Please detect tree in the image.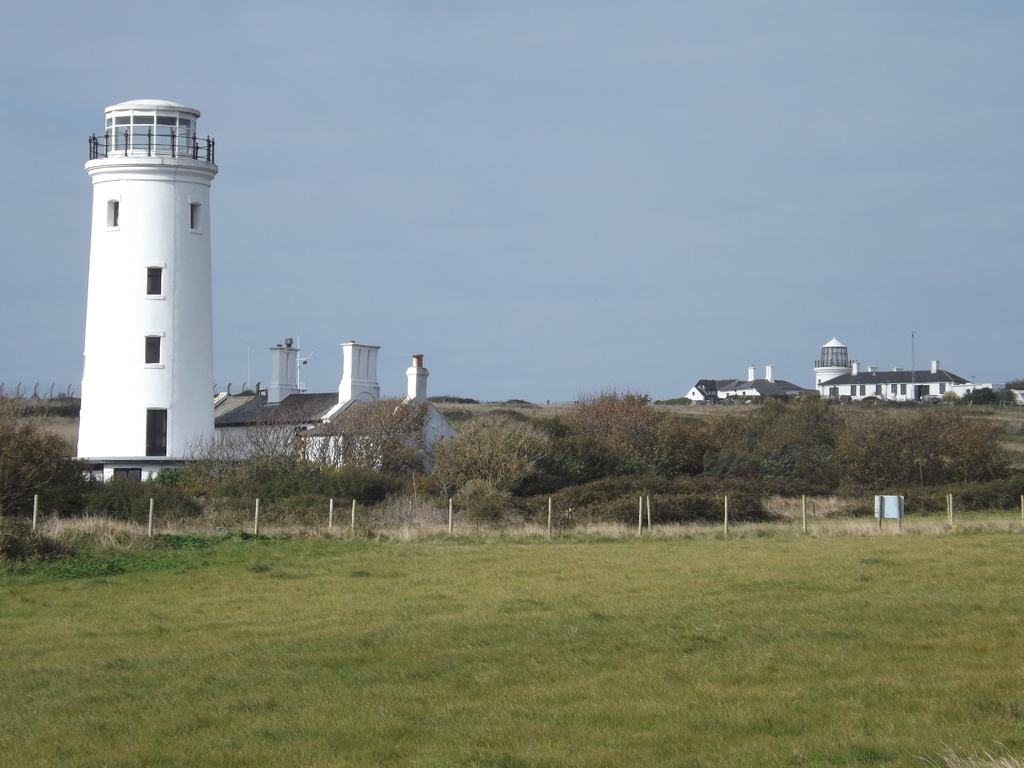
{"x1": 968, "y1": 387, "x2": 994, "y2": 405}.
